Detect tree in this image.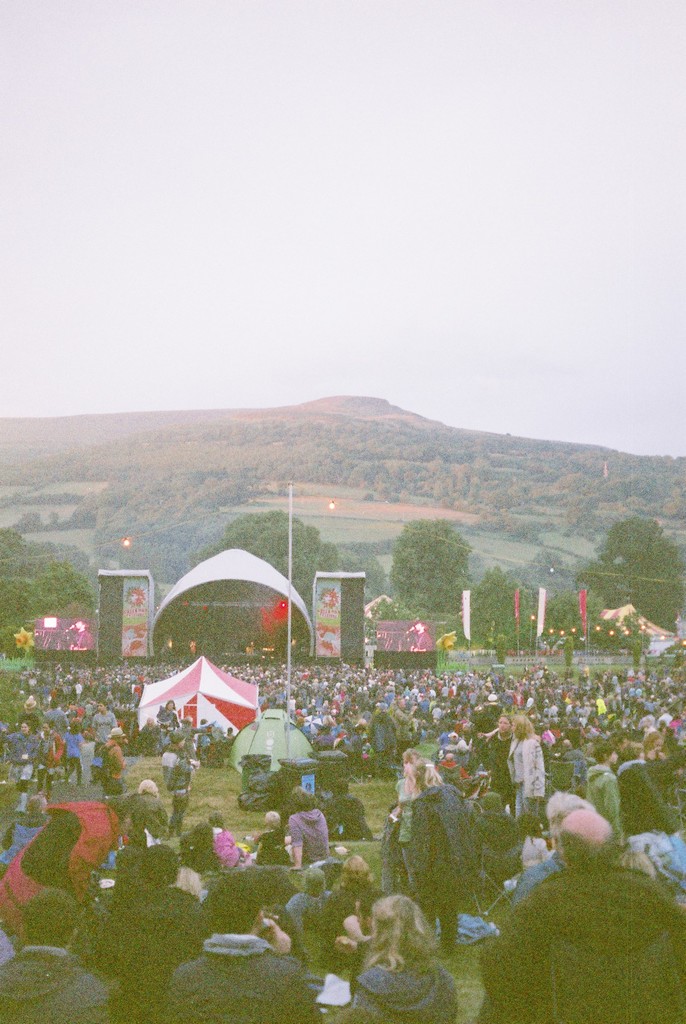
Detection: l=463, t=573, r=537, b=646.
